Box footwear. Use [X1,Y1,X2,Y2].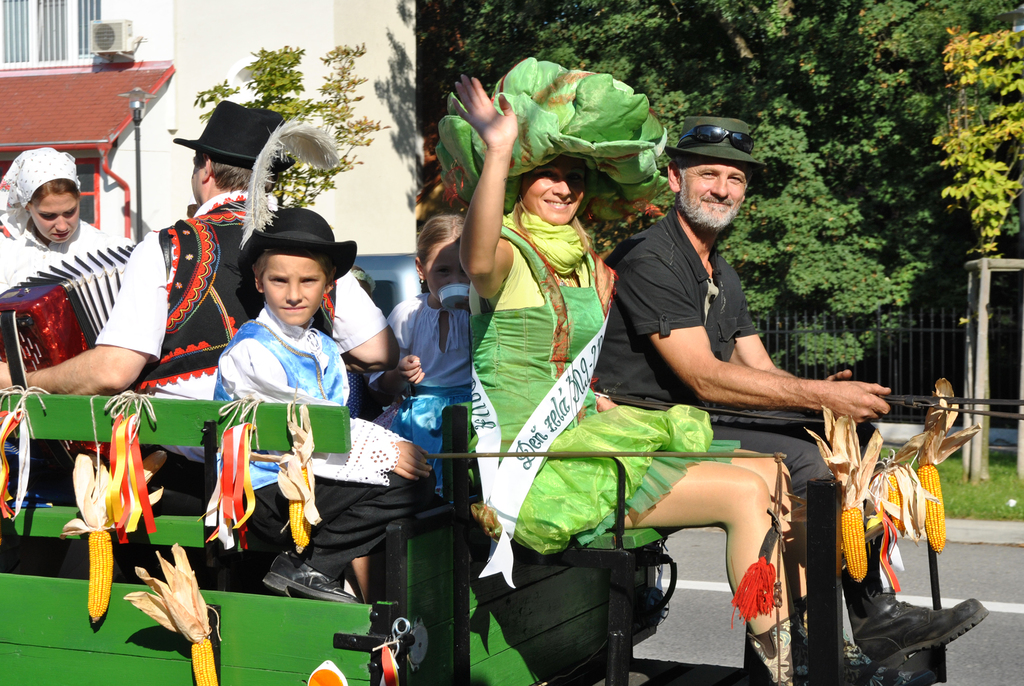
[812,648,934,685].
